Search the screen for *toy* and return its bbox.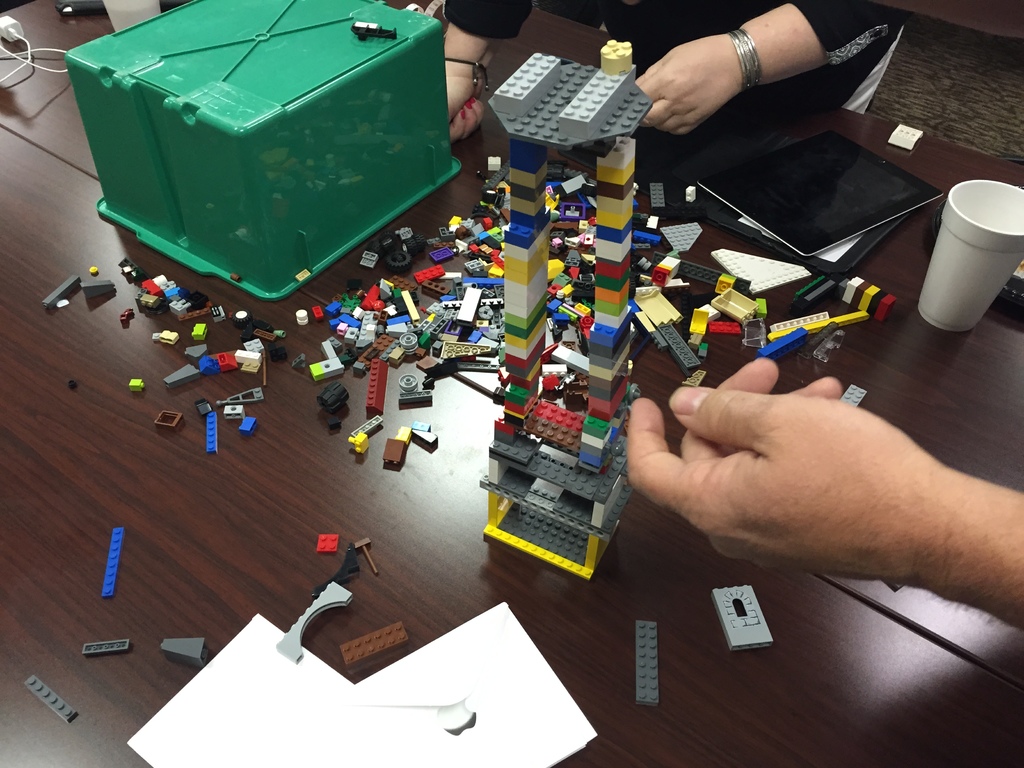
Found: crop(317, 534, 339, 555).
